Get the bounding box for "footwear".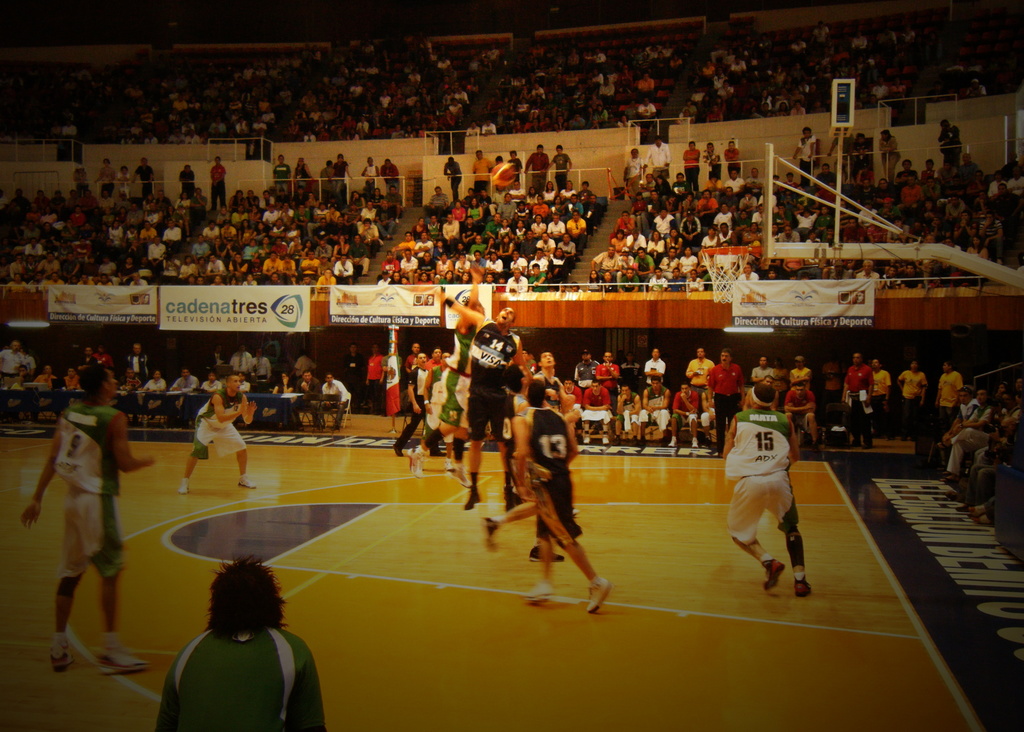
(972,500,984,516).
